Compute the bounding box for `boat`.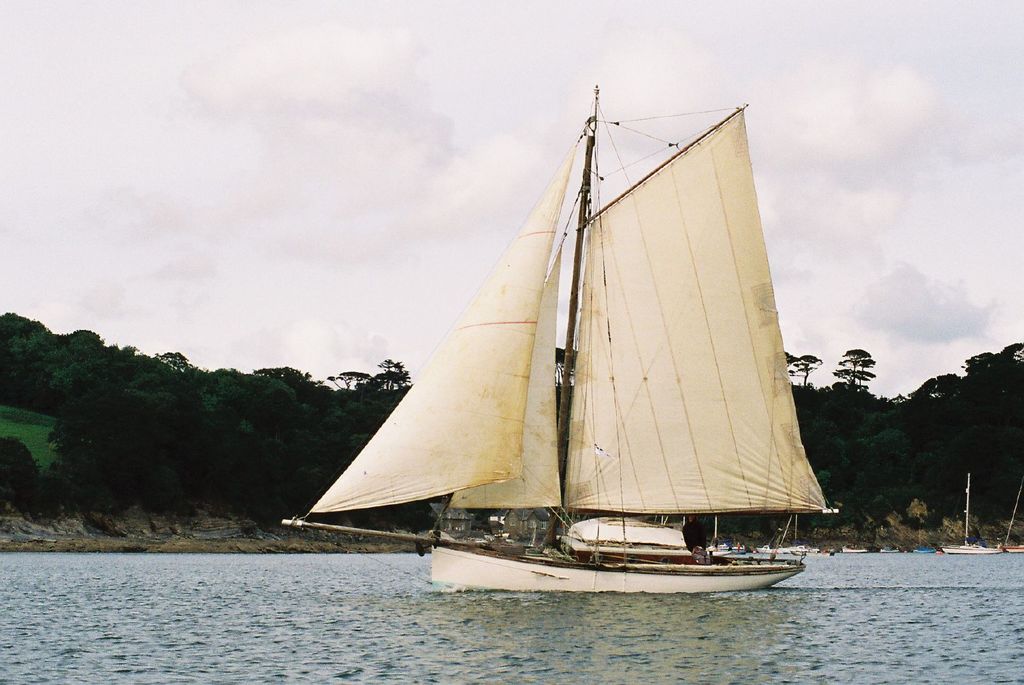
bbox=[844, 542, 869, 555].
